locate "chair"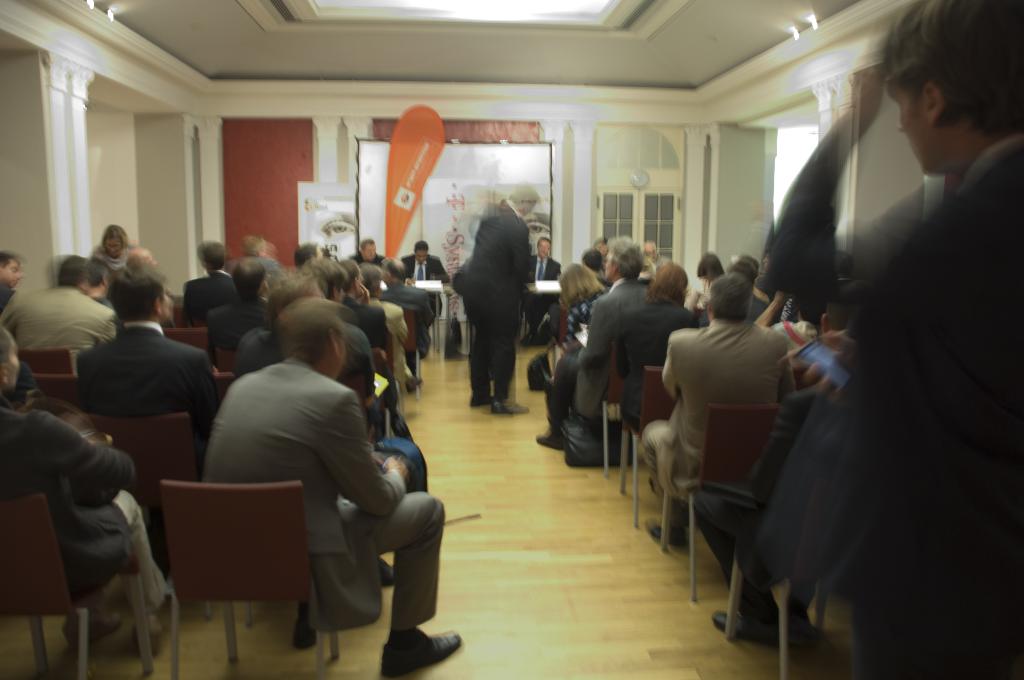
pyautogui.locateOnScreen(163, 321, 209, 361)
